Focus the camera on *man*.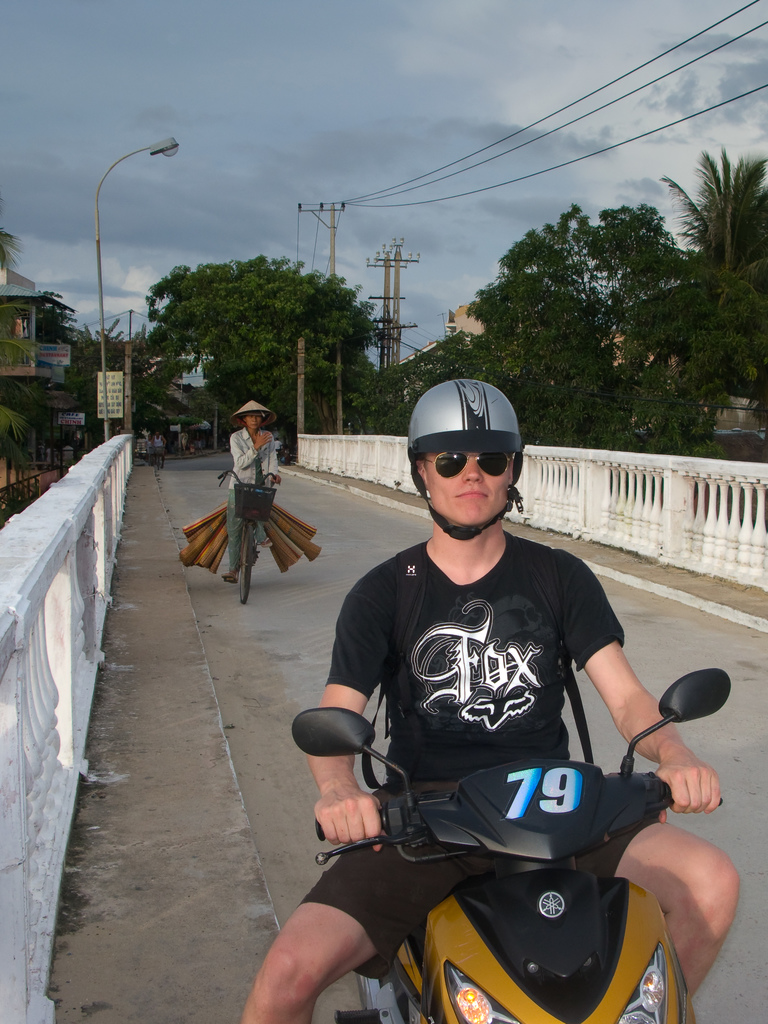
Focus region: box=[240, 380, 737, 1023].
